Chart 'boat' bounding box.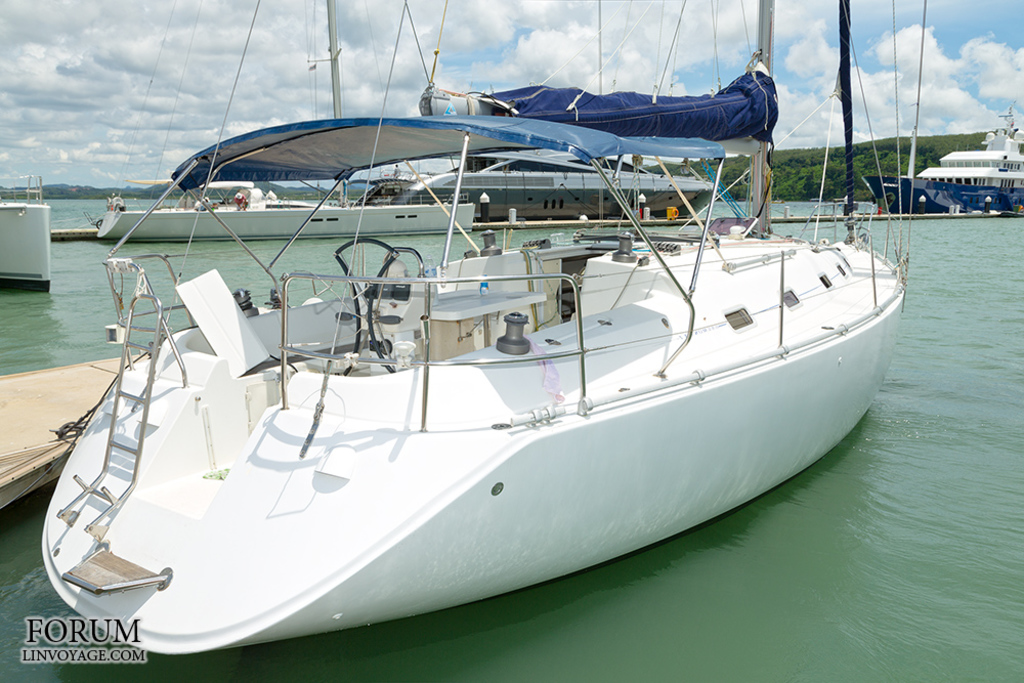
Charted: 128, 178, 315, 212.
